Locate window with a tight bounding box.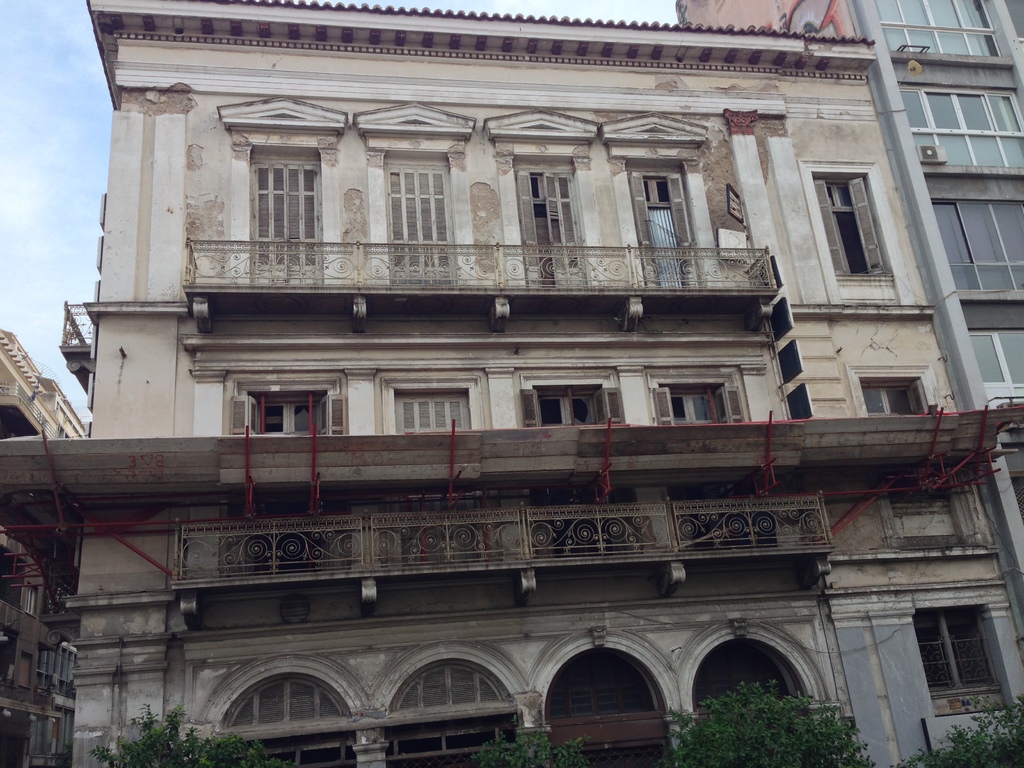
locate(636, 163, 698, 284).
